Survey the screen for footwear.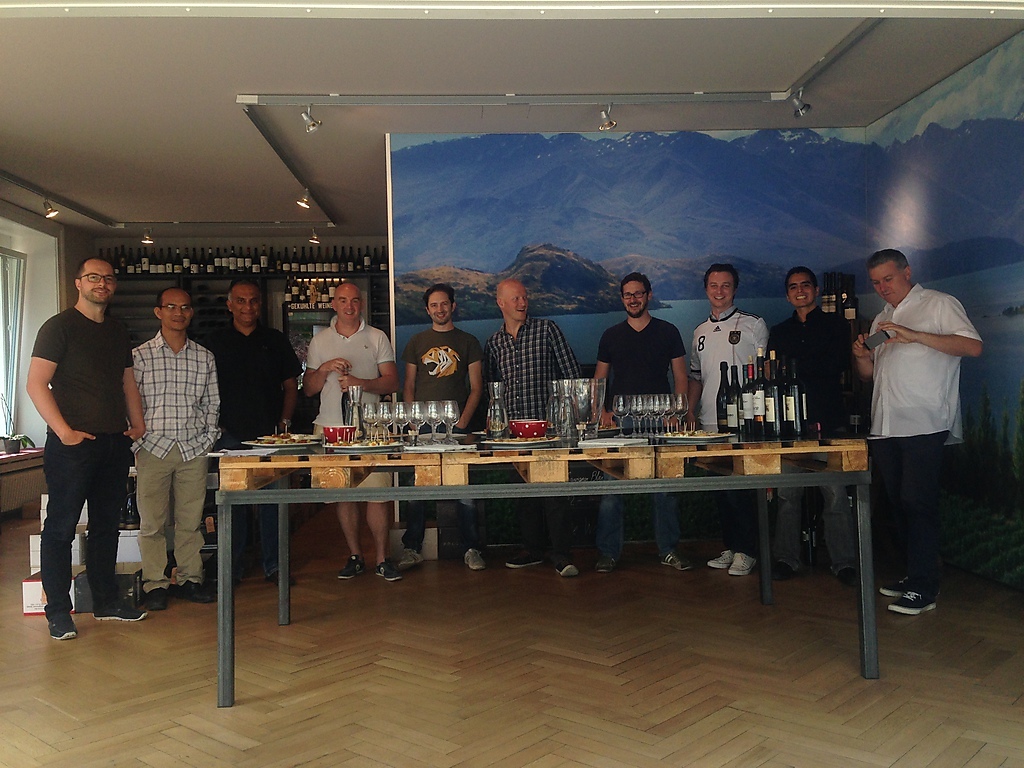
Survey found: bbox=(461, 548, 484, 572).
